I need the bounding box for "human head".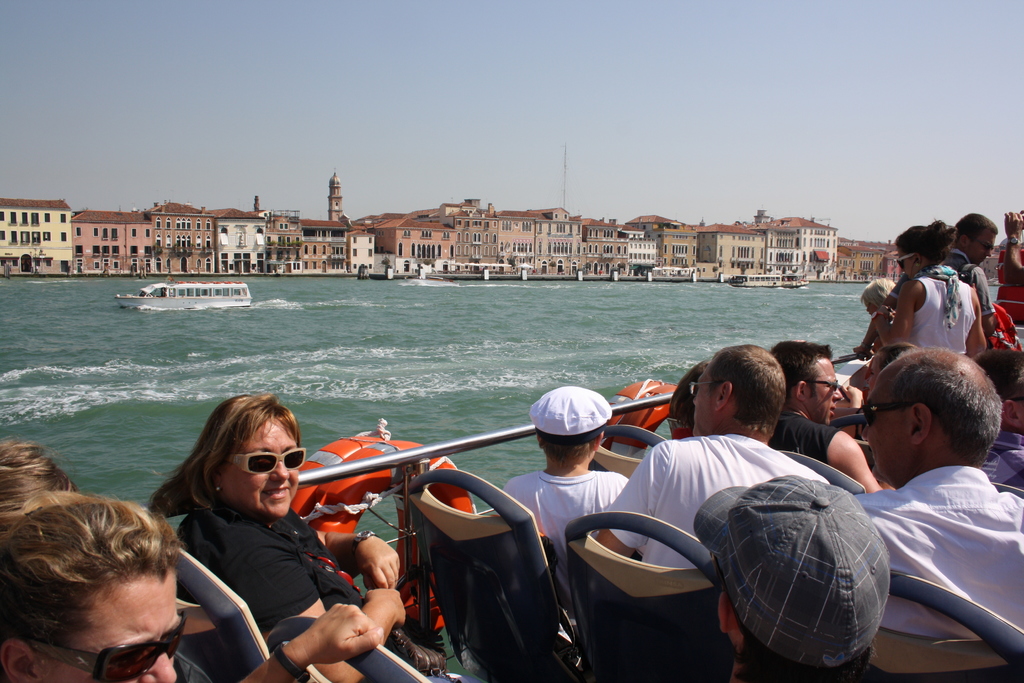
Here it is: Rect(195, 397, 300, 522).
